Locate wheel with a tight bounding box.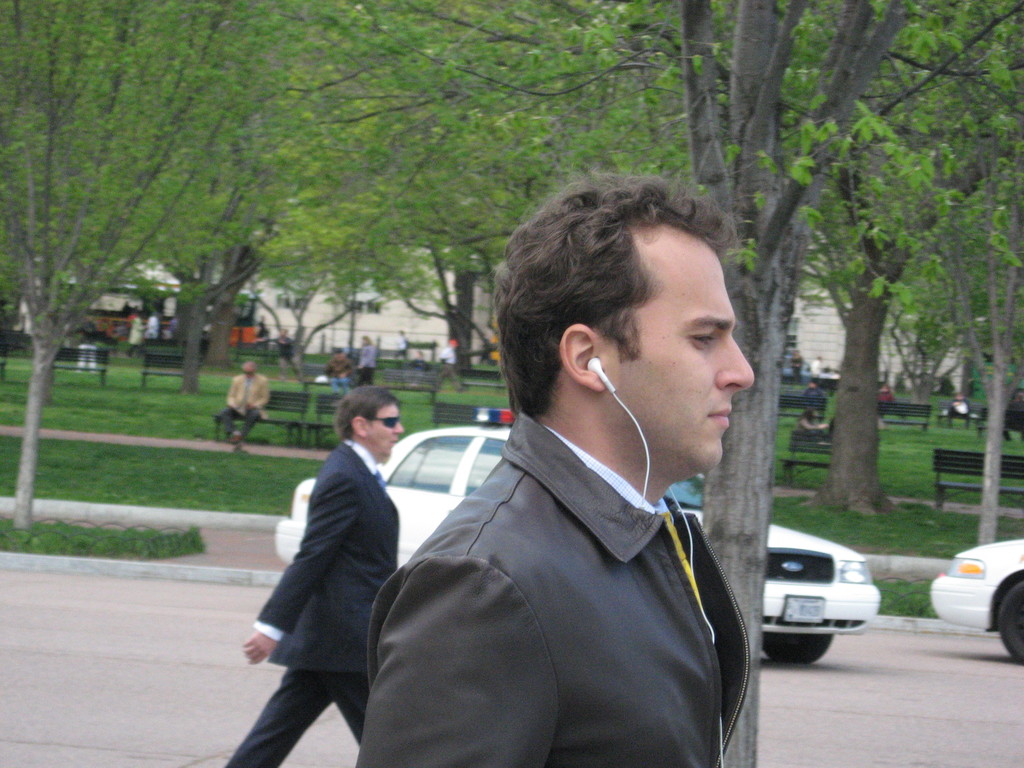
762:631:832:662.
